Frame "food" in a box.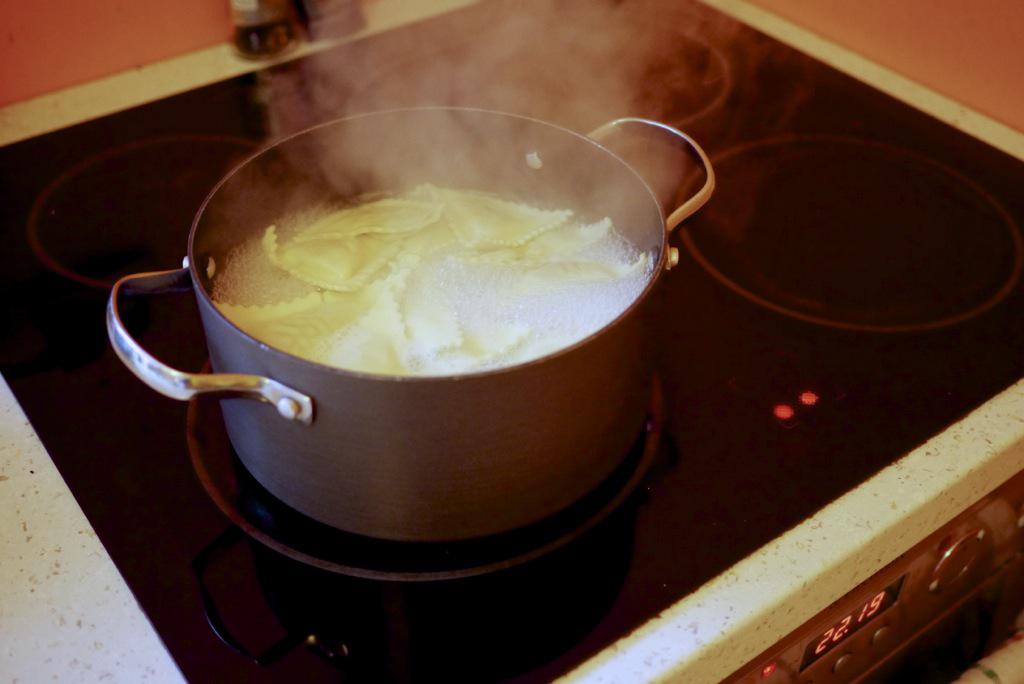
region(134, 158, 651, 424).
